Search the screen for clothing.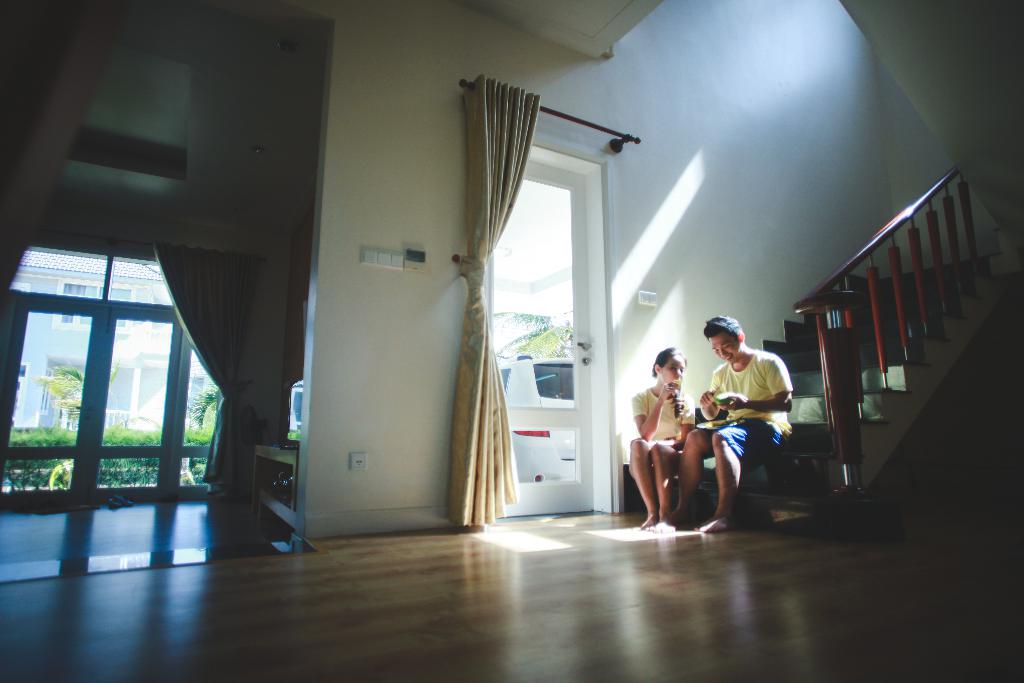
Found at detection(698, 322, 812, 498).
